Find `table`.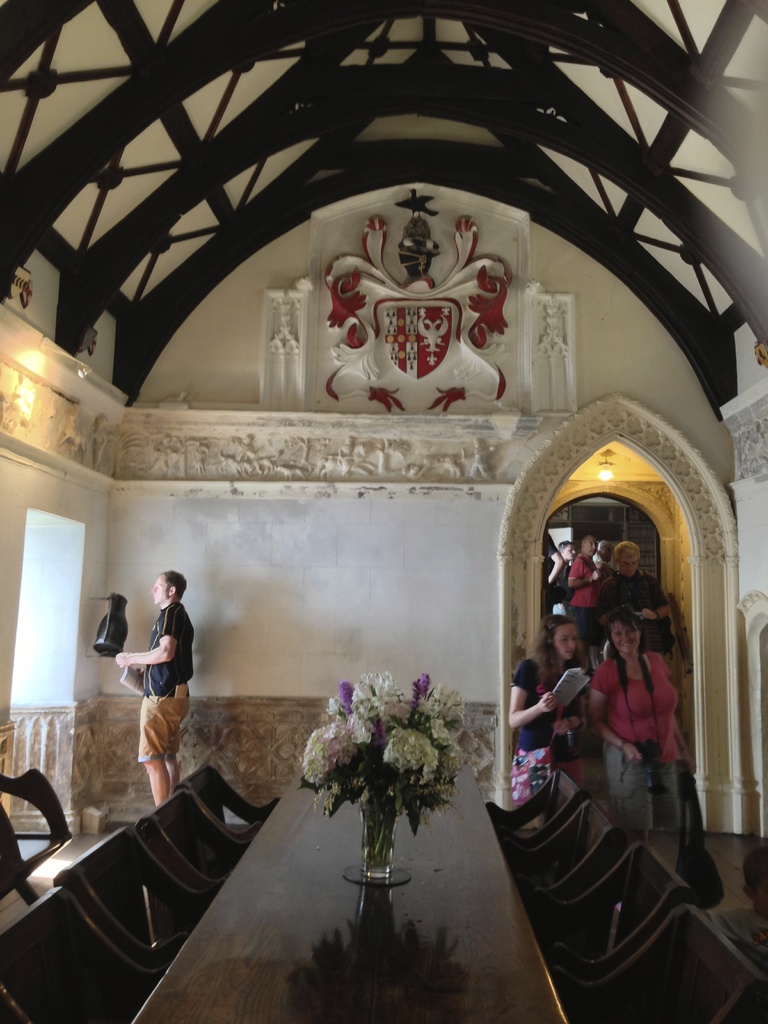
bbox=[130, 766, 577, 1023].
